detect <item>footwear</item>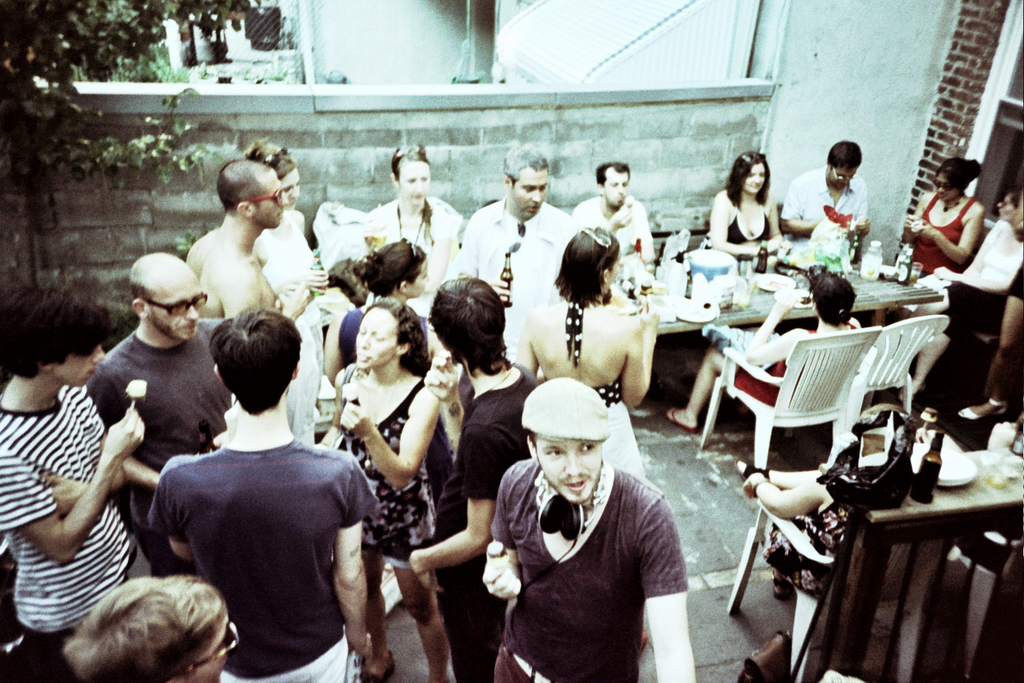
Rect(737, 459, 772, 483)
